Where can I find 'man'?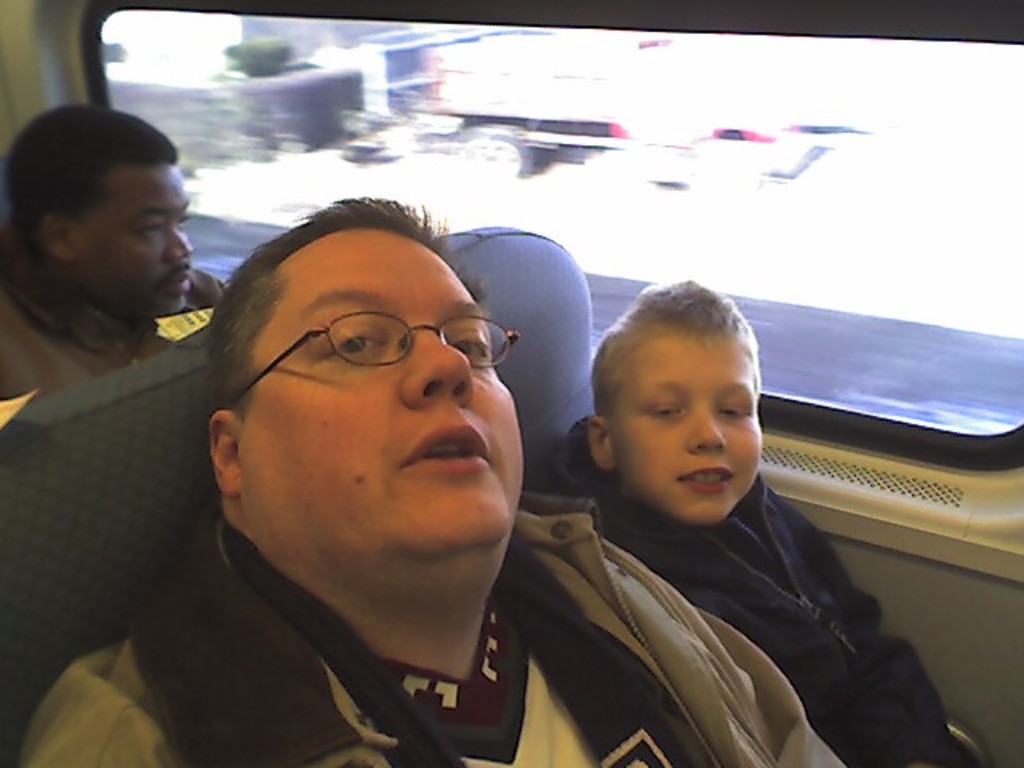
You can find it at [62,194,709,767].
